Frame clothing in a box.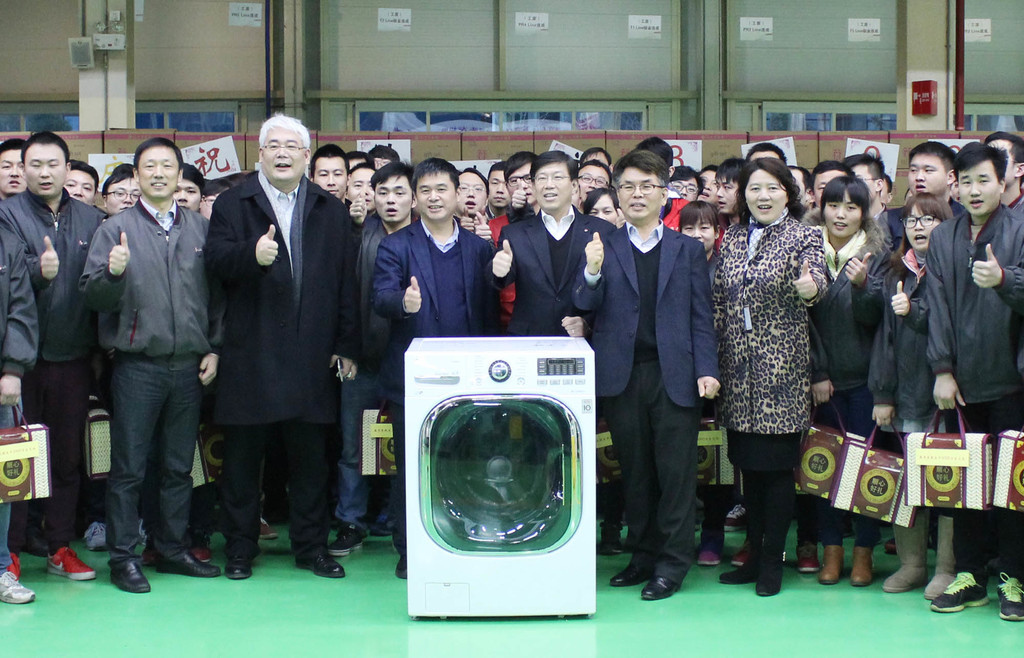
l=202, t=166, r=362, b=569.
